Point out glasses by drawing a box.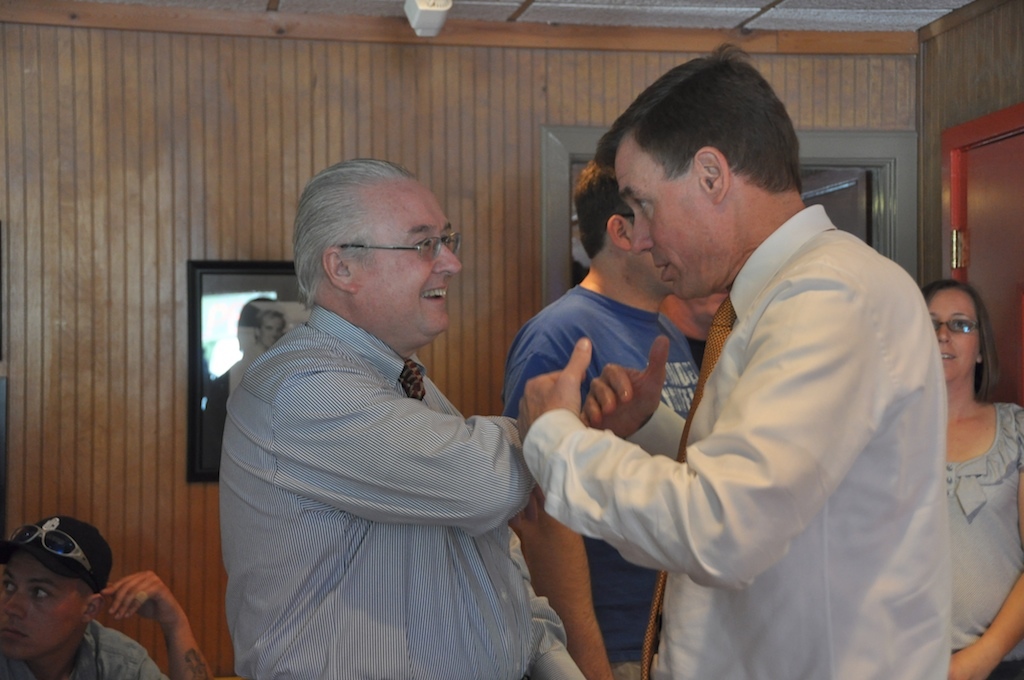
select_region(928, 316, 981, 333).
